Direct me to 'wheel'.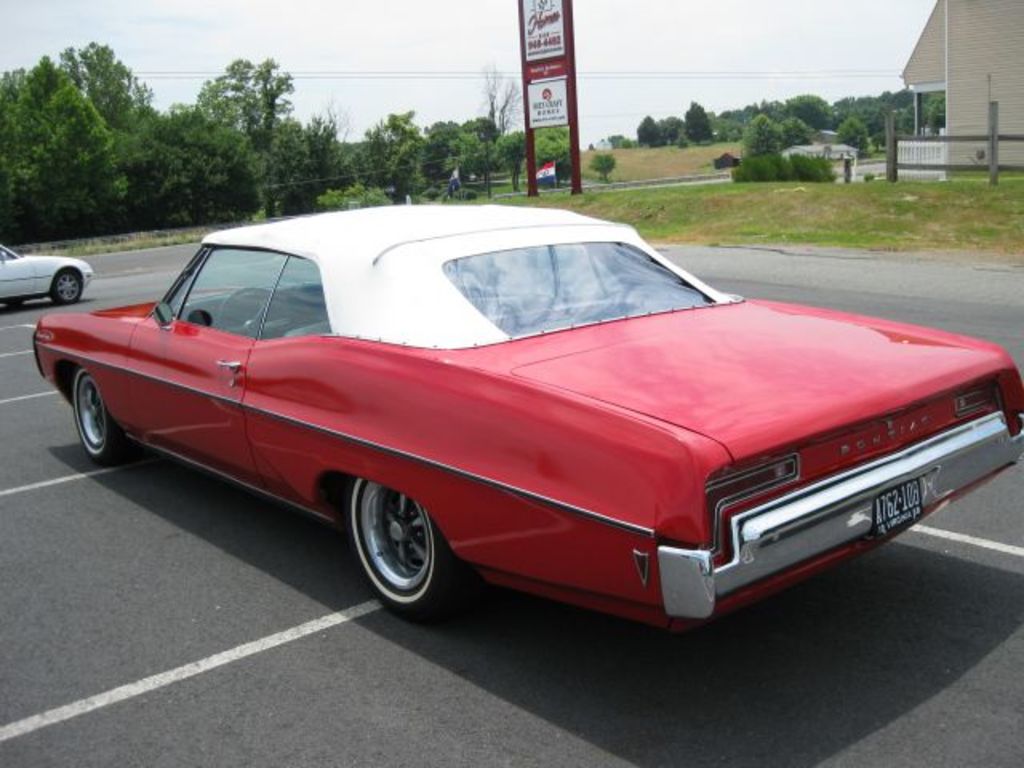
Direction: 221, 291, 291, 339.
